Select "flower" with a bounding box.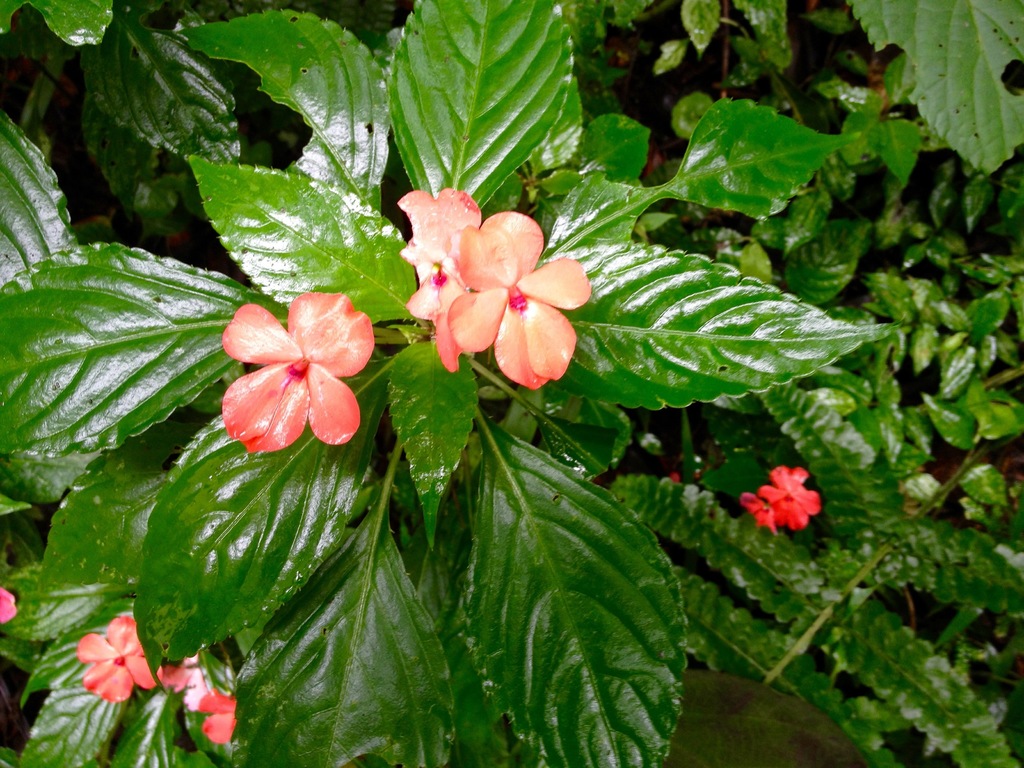
202,683,238,745.
